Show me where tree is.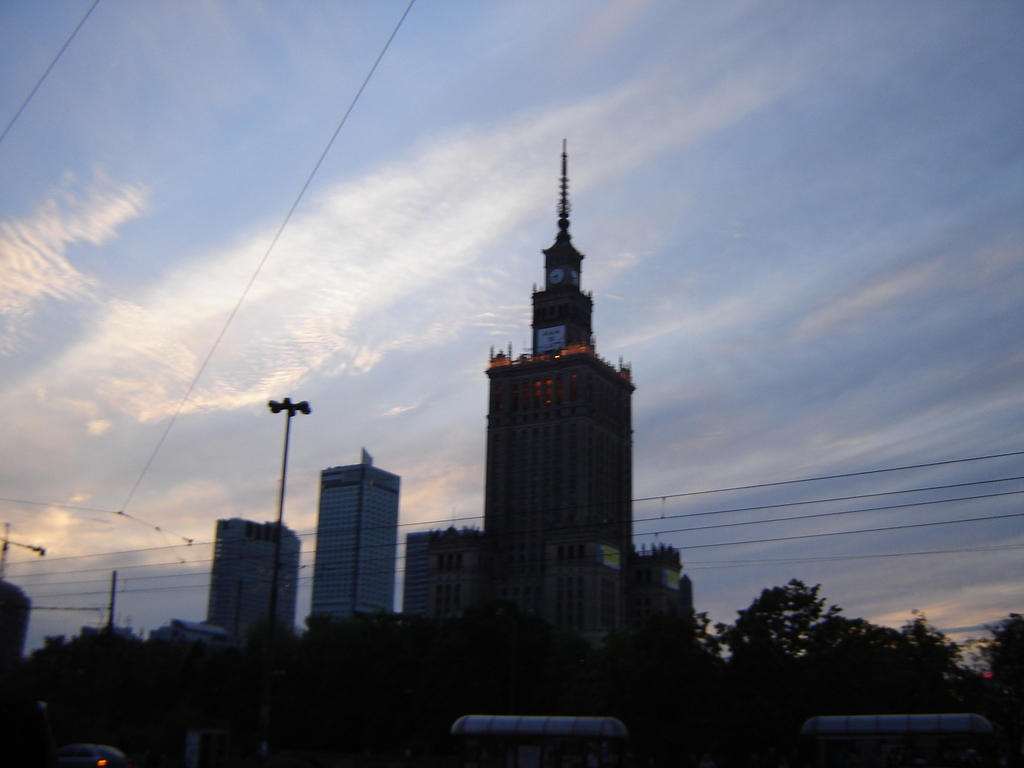
tree is at <bbox>879, 609, 1021, 705</bbox>.
